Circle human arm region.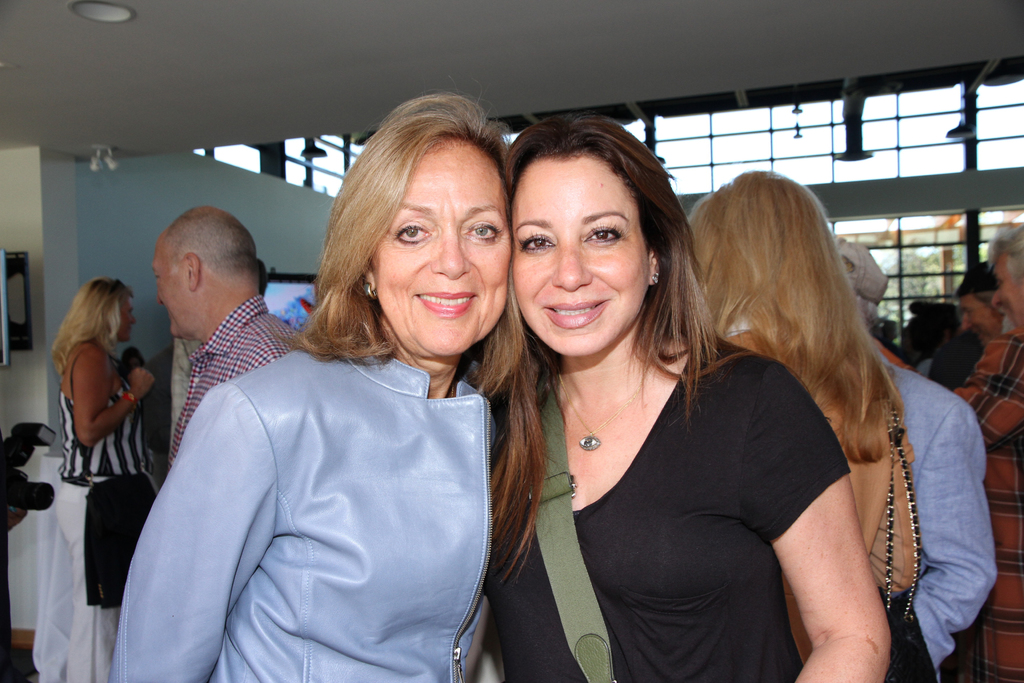
Region: detection(179, 339, 308, 439).
